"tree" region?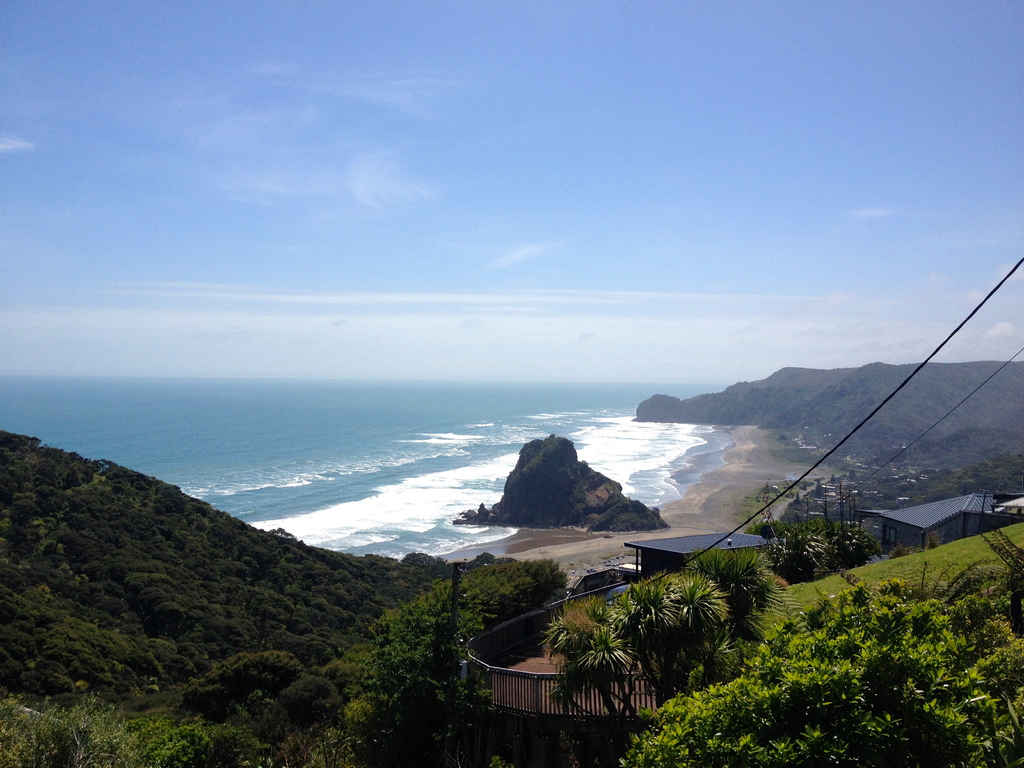
BBox(847, 467, 857, 483)
